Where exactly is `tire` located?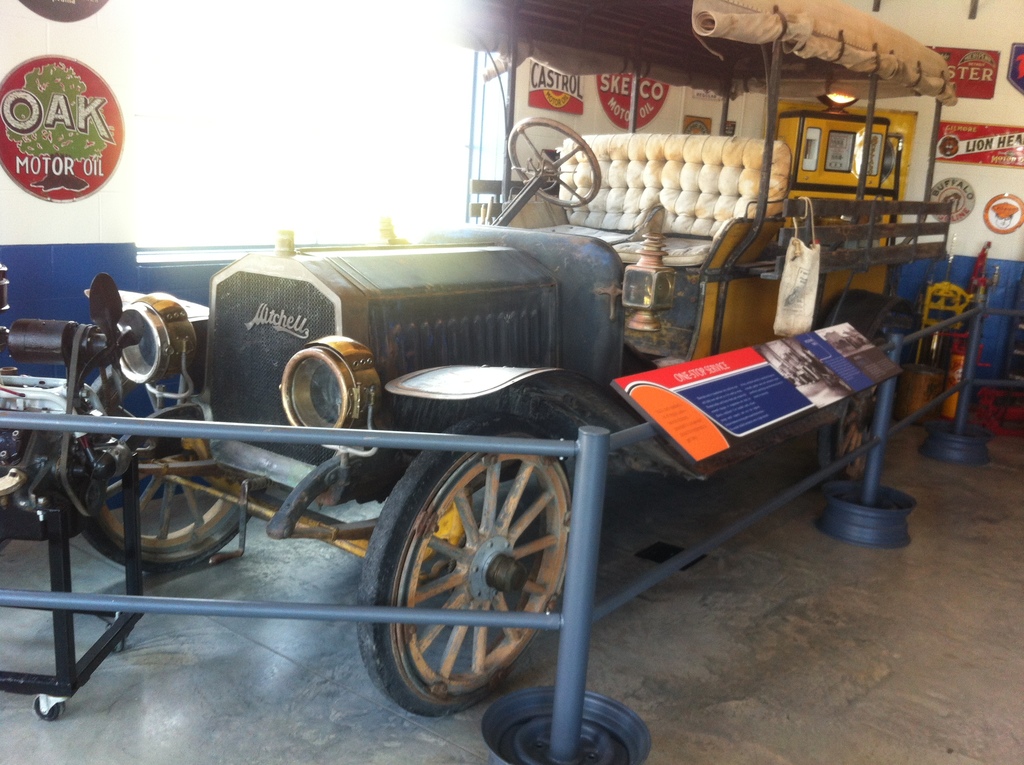
Its bounding box is select_region(810, 296, 897, 492).
